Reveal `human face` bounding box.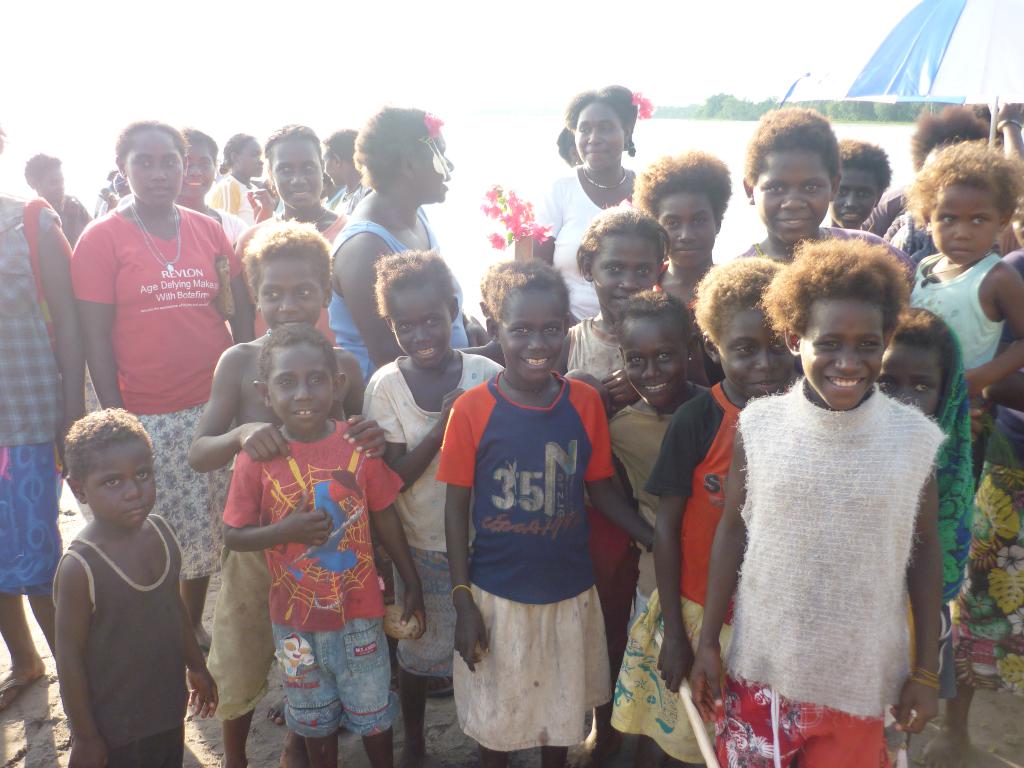
Revealed: bbox=[800, 291, 887, 410].
